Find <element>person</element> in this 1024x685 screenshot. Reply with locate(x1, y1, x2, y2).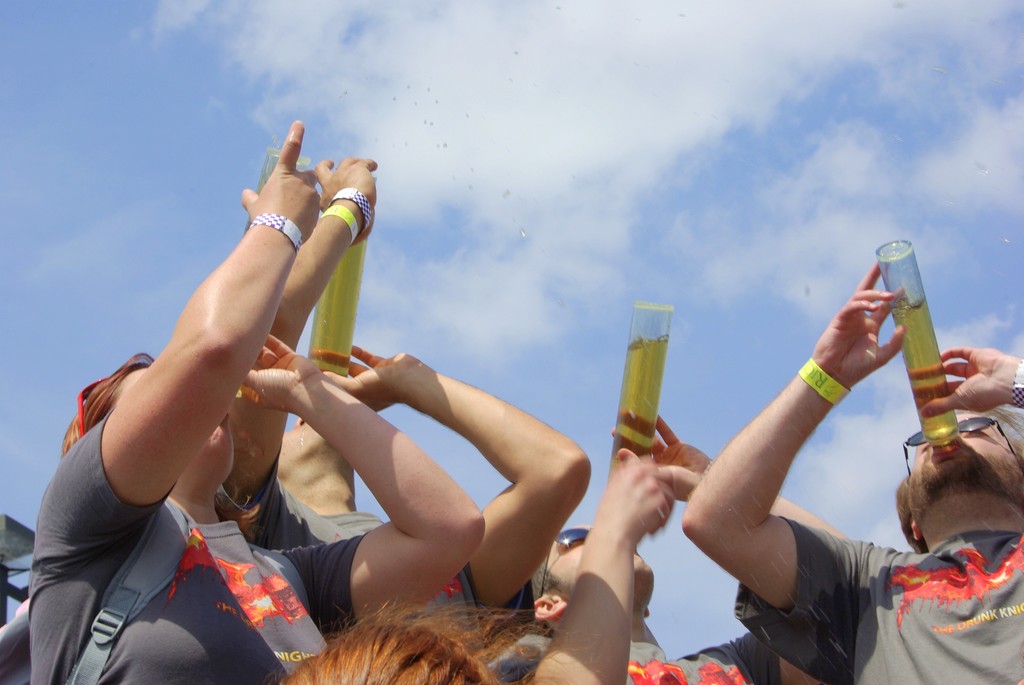
locate(218, 156, 588, 659).
